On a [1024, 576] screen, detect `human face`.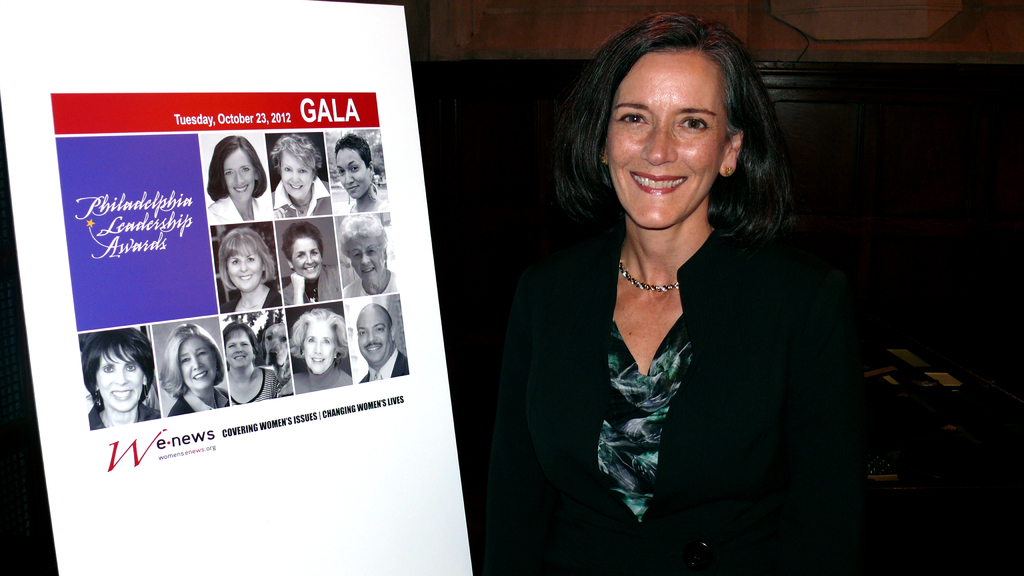
Rect(228, 148, 259, 201).
